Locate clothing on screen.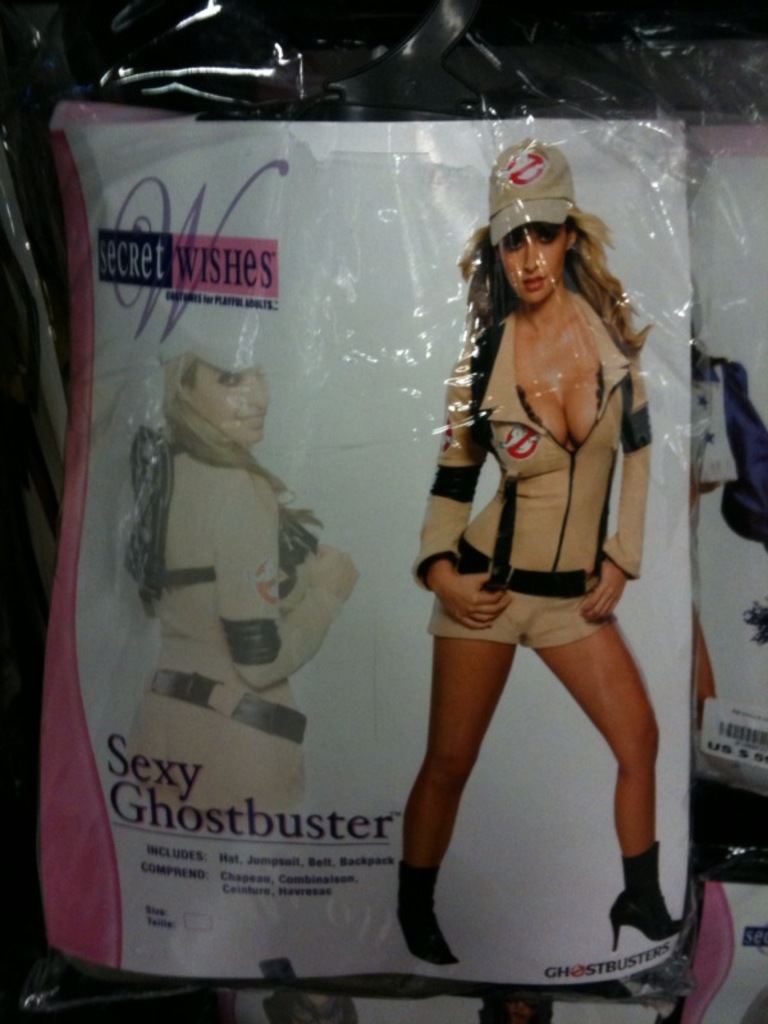
On screen at {"left": 131, "top": 438, "right": 338, "bottom": 826}.
